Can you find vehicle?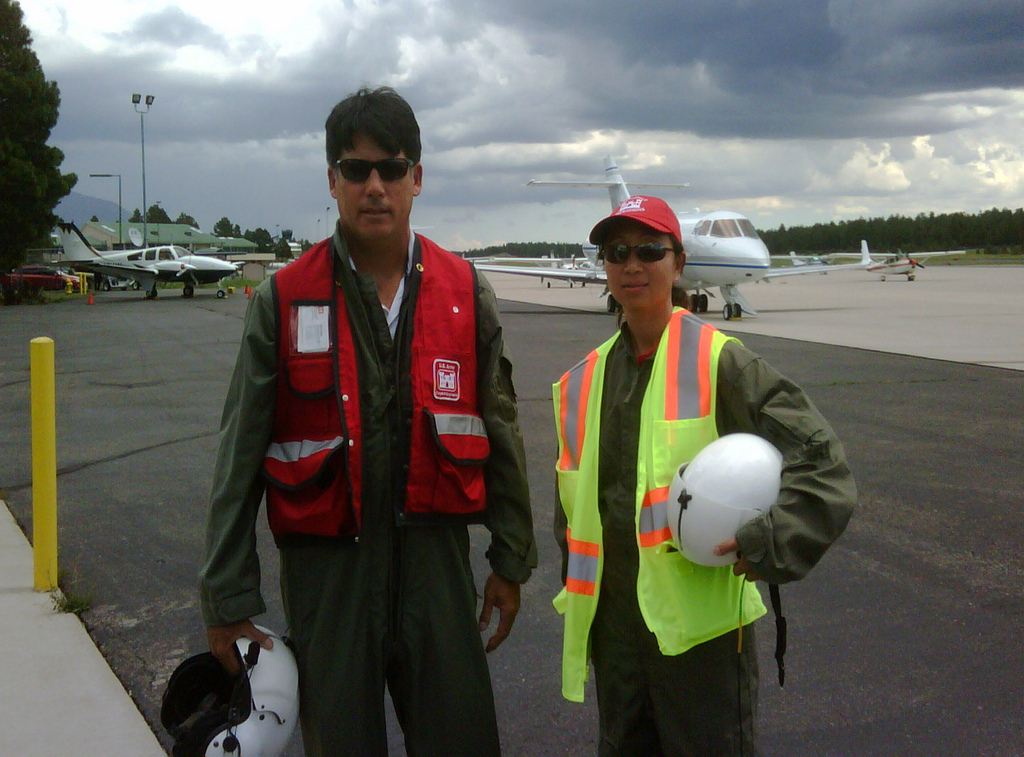
Yes, bounding box: pyautogui.locateOnScreen(3, 261, 92, 292).
